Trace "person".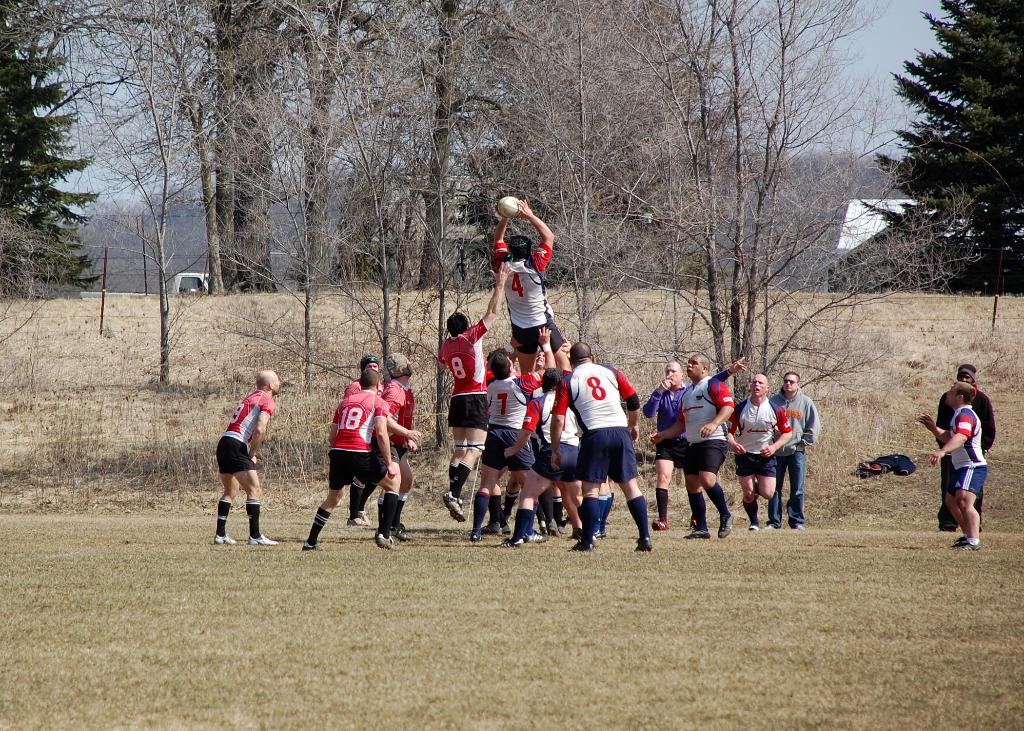
Traced to (left=657, top=357, right=738, bottom=542).
